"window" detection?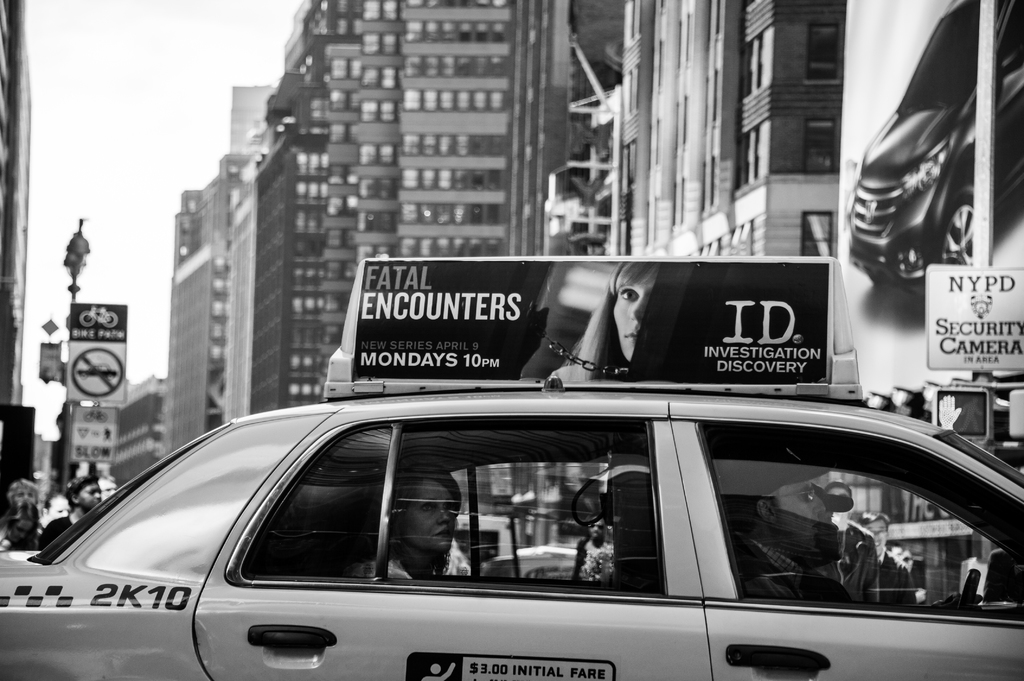
(802, 21, 844, 92)
